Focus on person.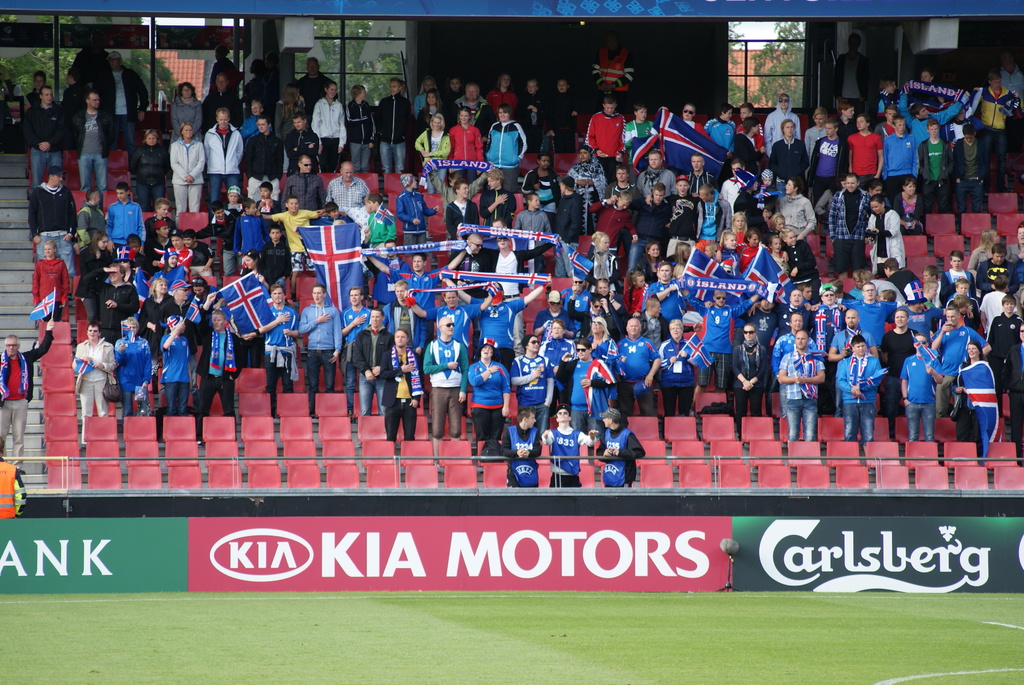
Focused at bbox=[841, 308, 877, 359].
